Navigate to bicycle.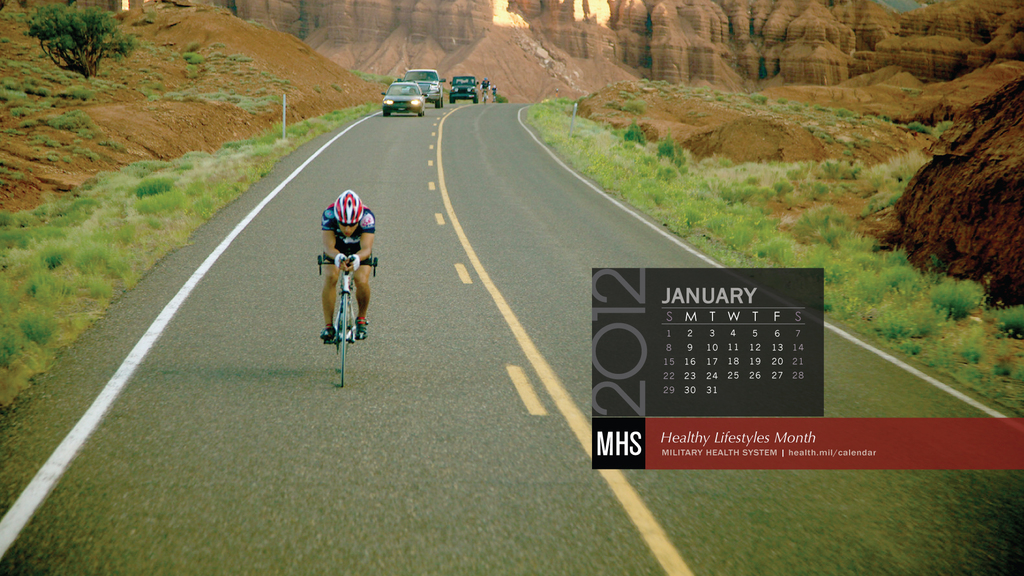
Navigation target: (311, 218, 369, 371).
